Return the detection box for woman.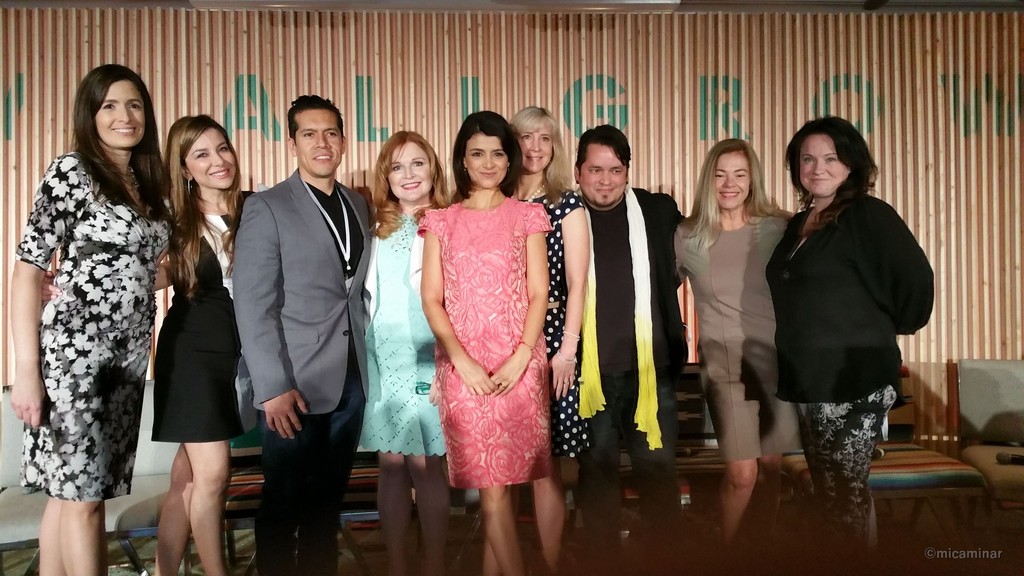
bbox=[764, 115, 931, 575].
